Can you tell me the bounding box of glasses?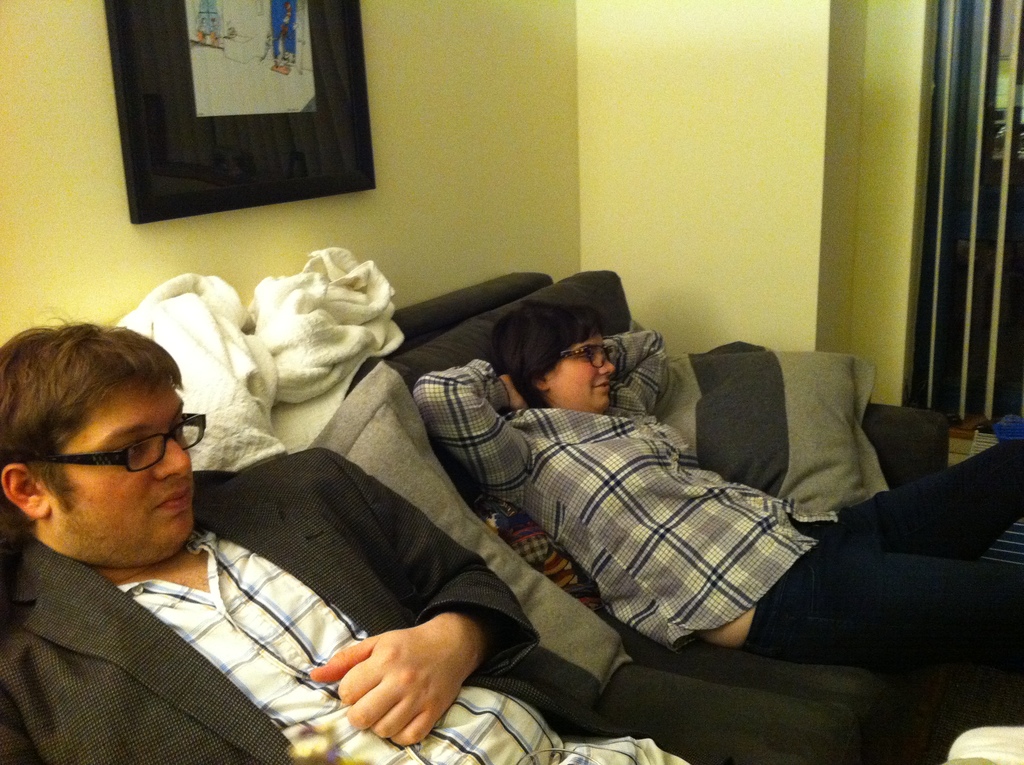
rect(22, 407, 208, 470).
